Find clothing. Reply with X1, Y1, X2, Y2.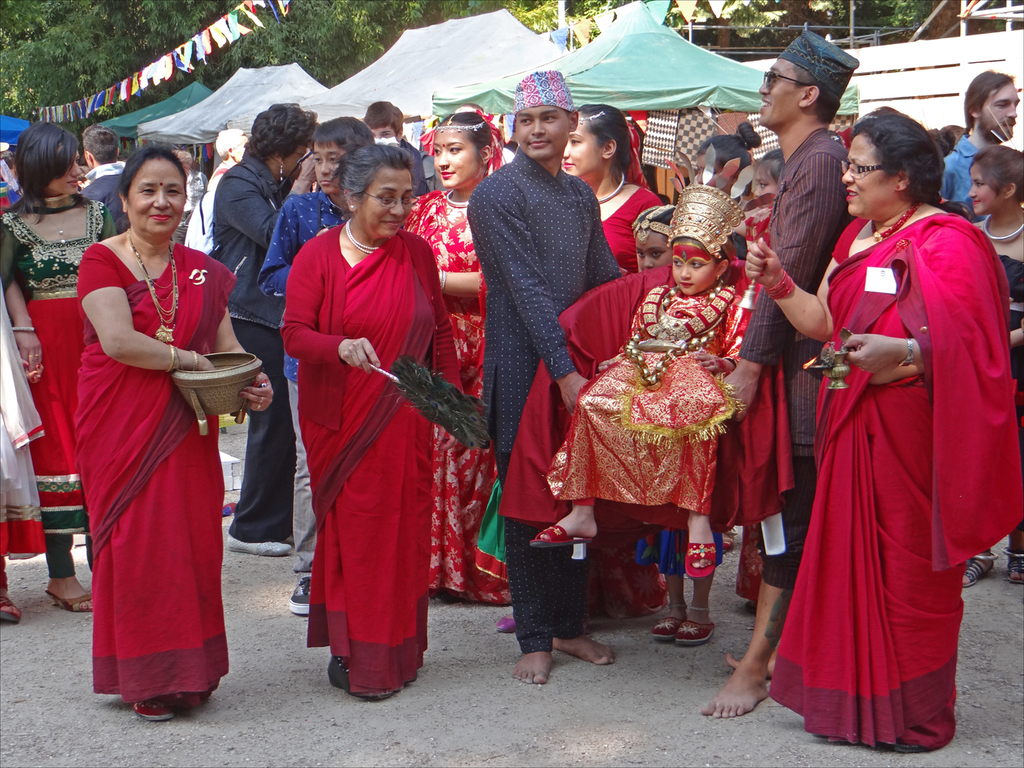
203, 154, 290, 541.
